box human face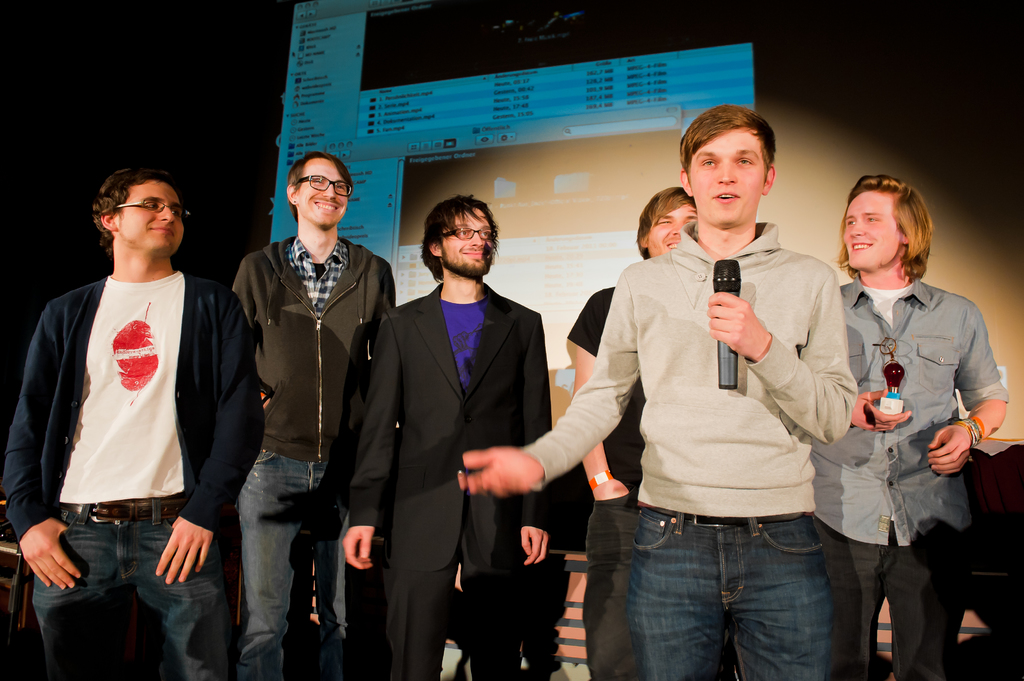
840 189 900 269
